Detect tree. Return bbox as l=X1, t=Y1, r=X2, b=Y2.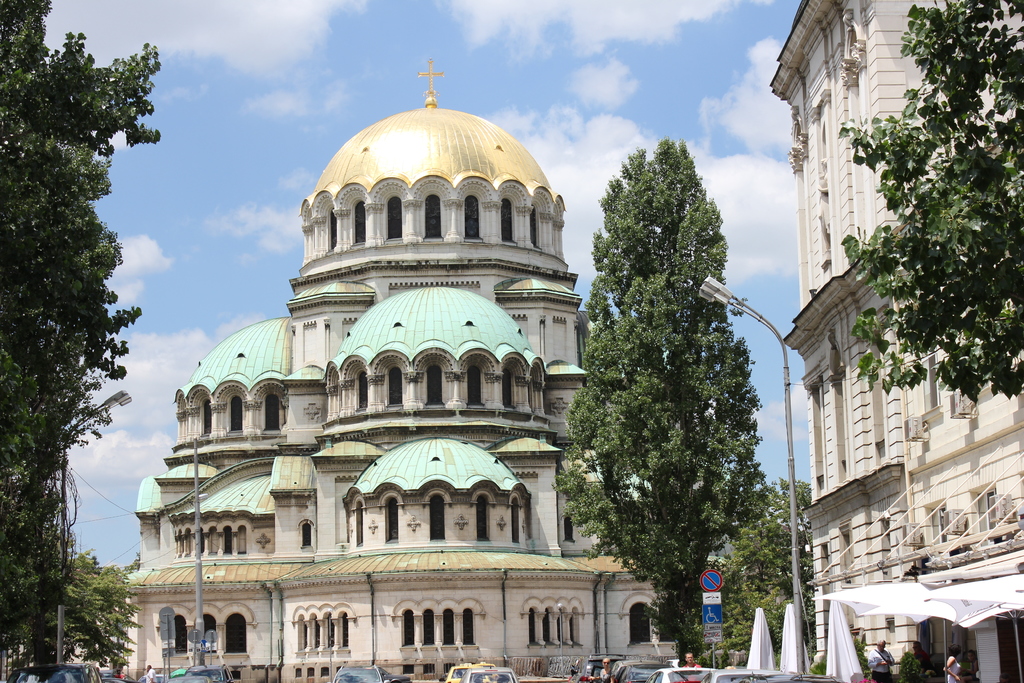
l=545, t=134, r=759, b=653.
